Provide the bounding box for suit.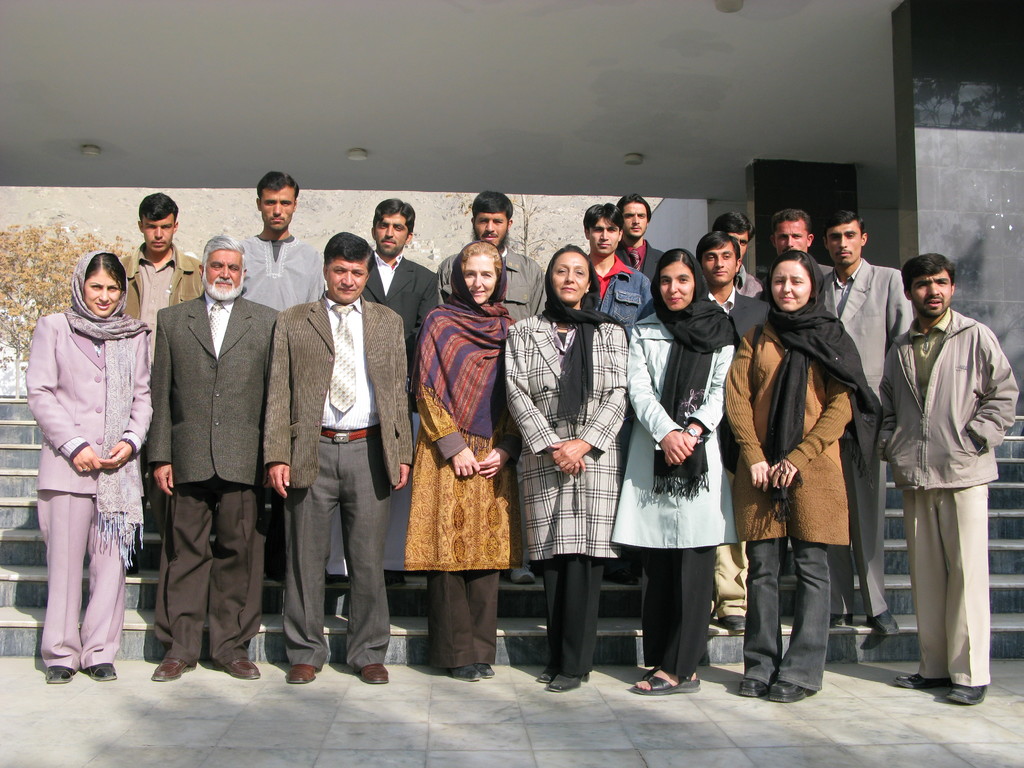
detection(822, 255, 915, 618).
